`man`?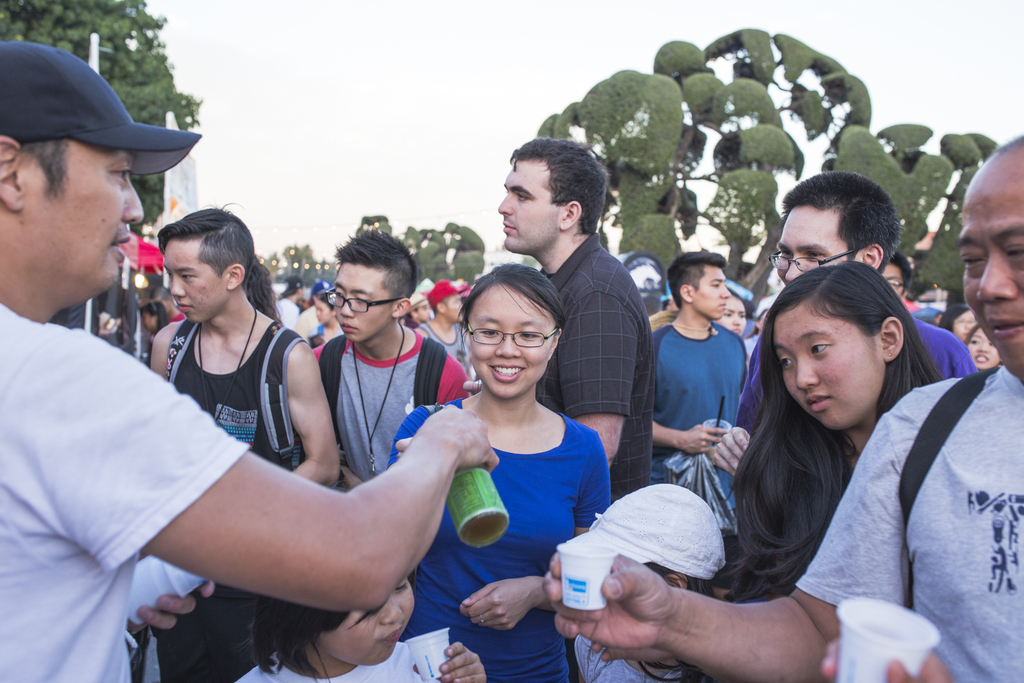
<box>644,252,750,538</box>
